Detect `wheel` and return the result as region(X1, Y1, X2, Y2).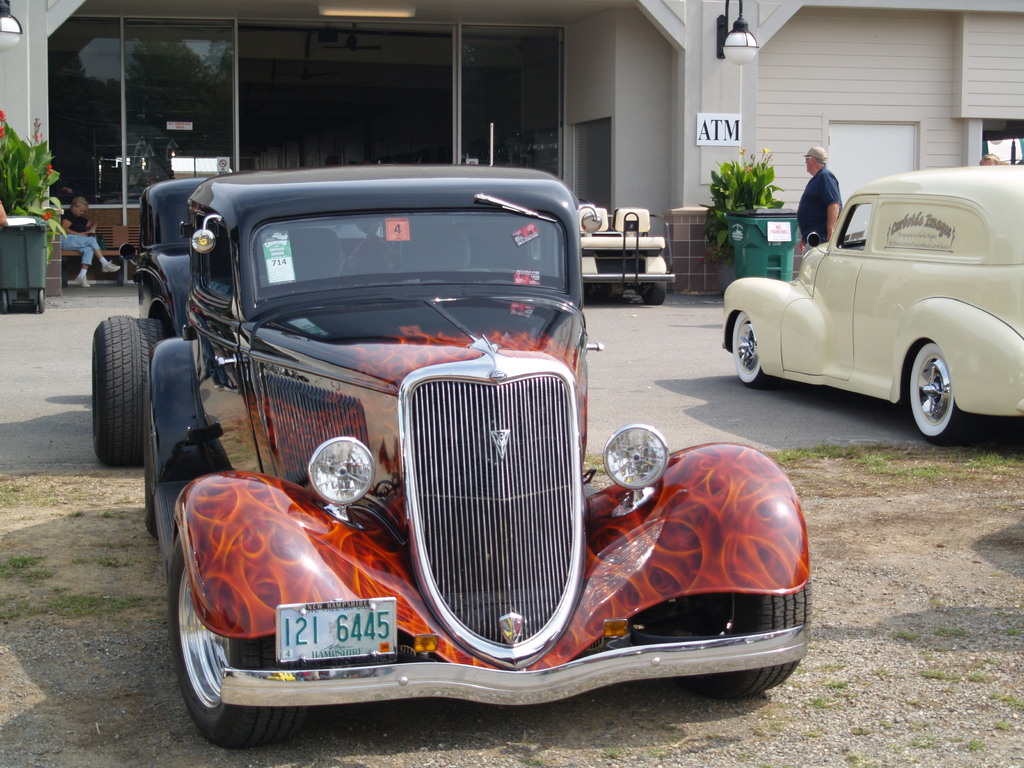
region(38, 289, 44, 312).
